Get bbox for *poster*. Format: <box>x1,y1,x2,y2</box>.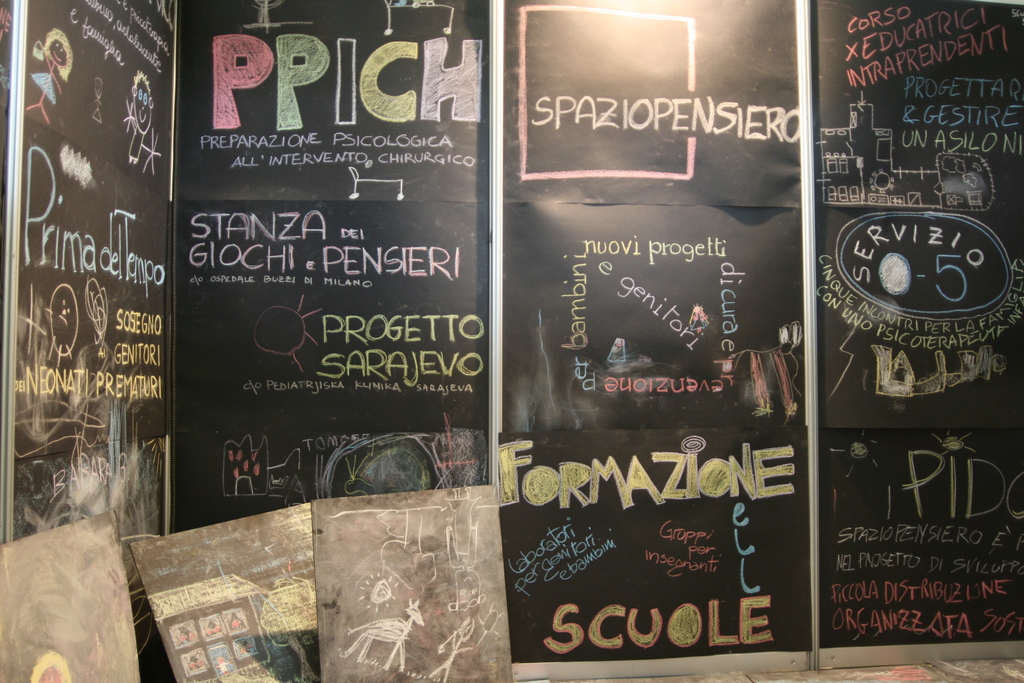
<box>817,427,1023,641</box>.
